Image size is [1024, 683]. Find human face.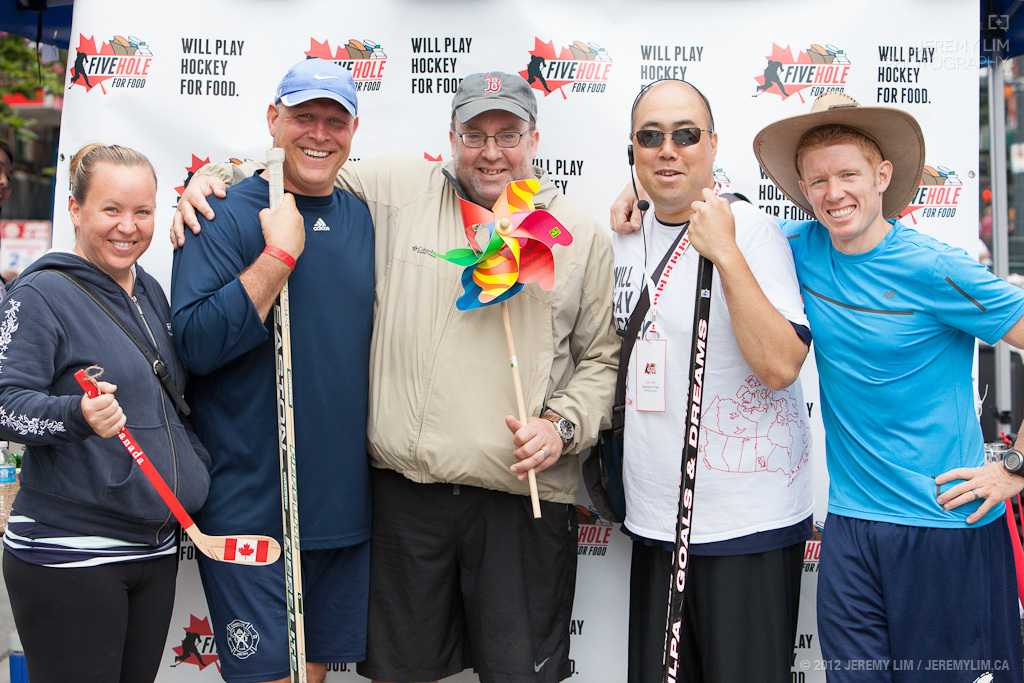
(801, 141, 874, 236).
